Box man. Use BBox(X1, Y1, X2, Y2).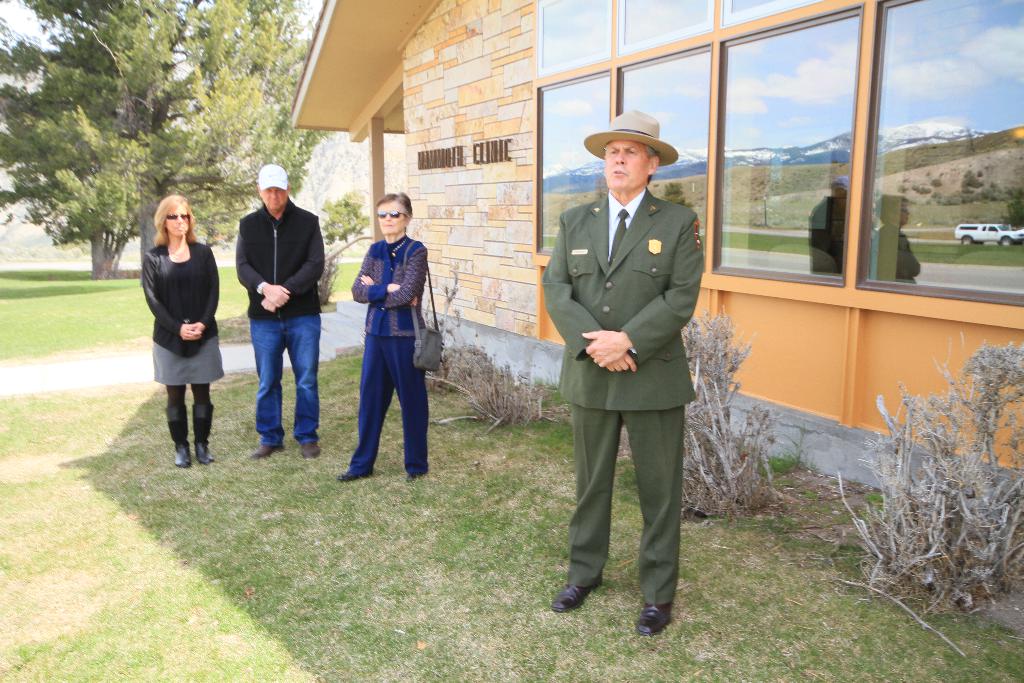
BBox(232, 164, 325, 459).
